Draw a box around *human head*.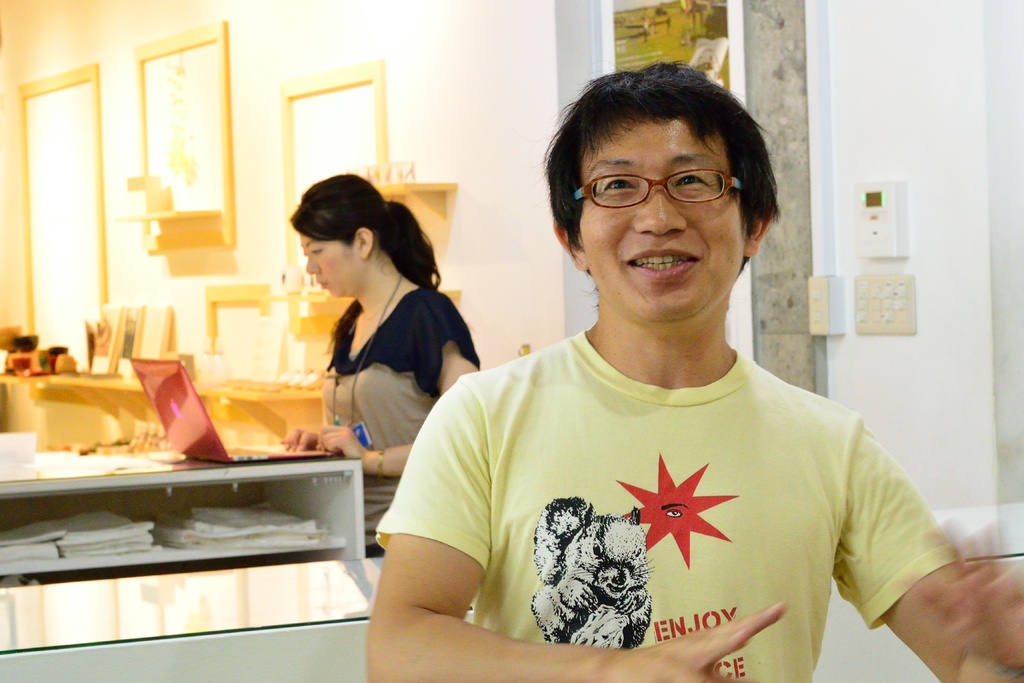
bbox=[539, 65, 785, 322].
